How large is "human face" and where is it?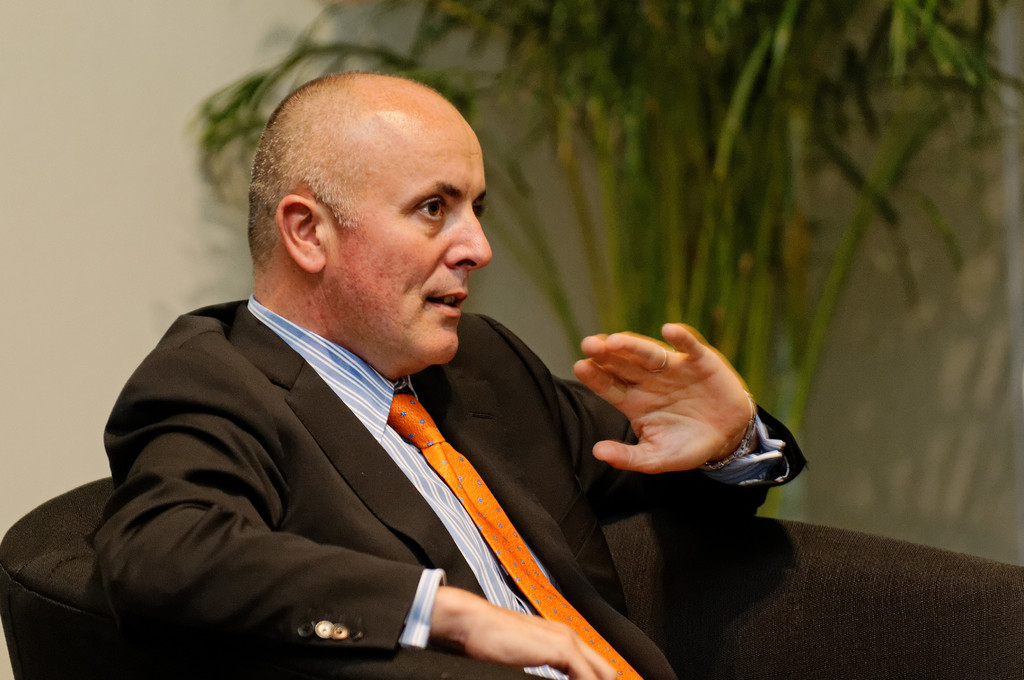
Bounding box: select_region(348, 111, 489, 369).
